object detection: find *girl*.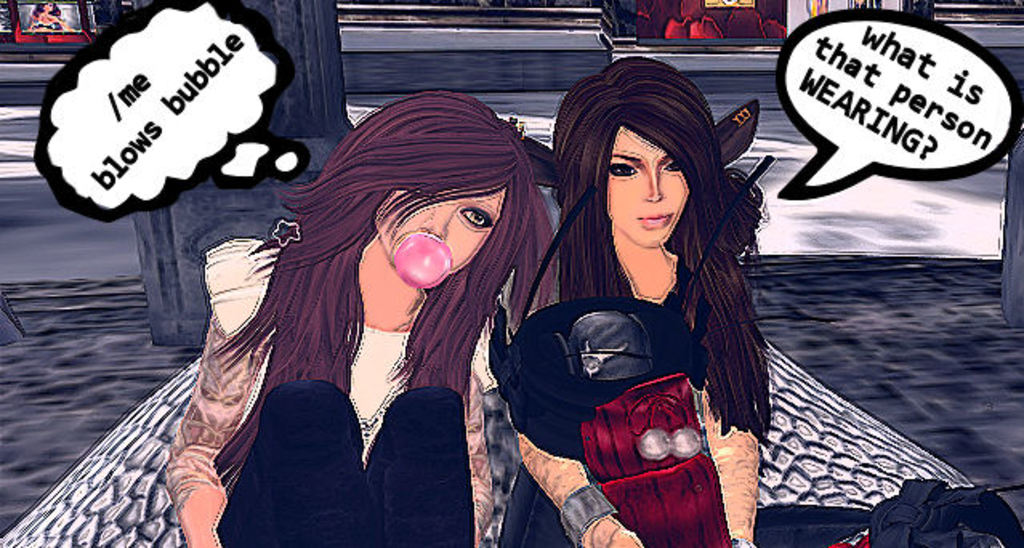
locate(502, 42, 771, 538).
